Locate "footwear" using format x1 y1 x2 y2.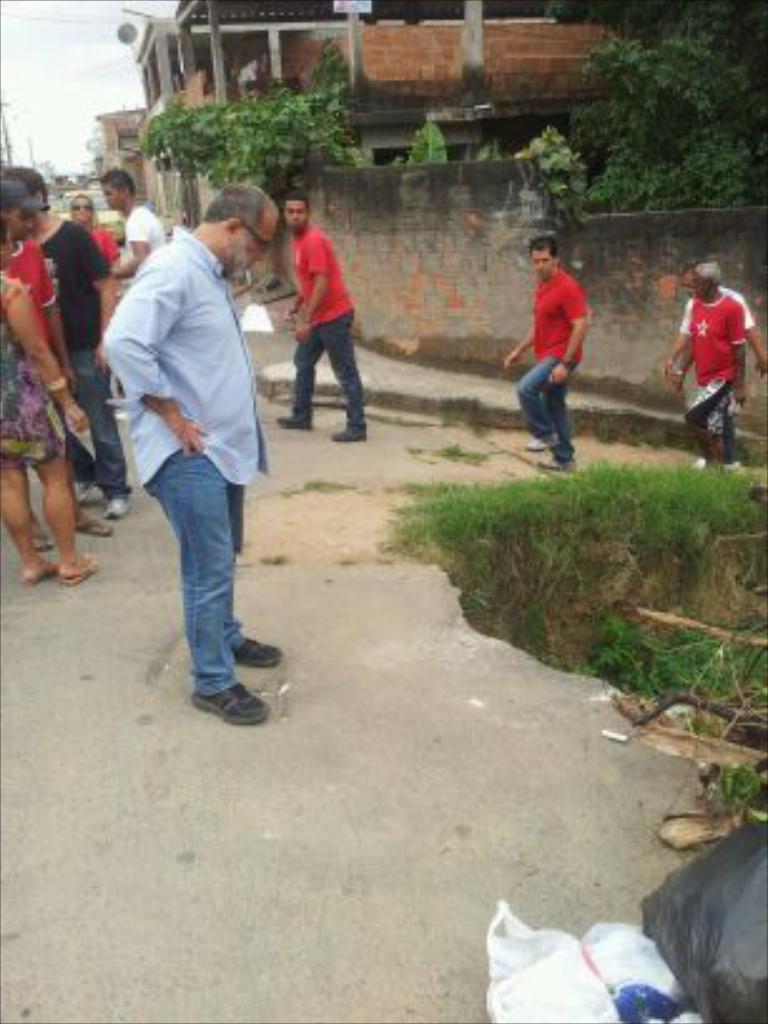
35 530 53 557.
